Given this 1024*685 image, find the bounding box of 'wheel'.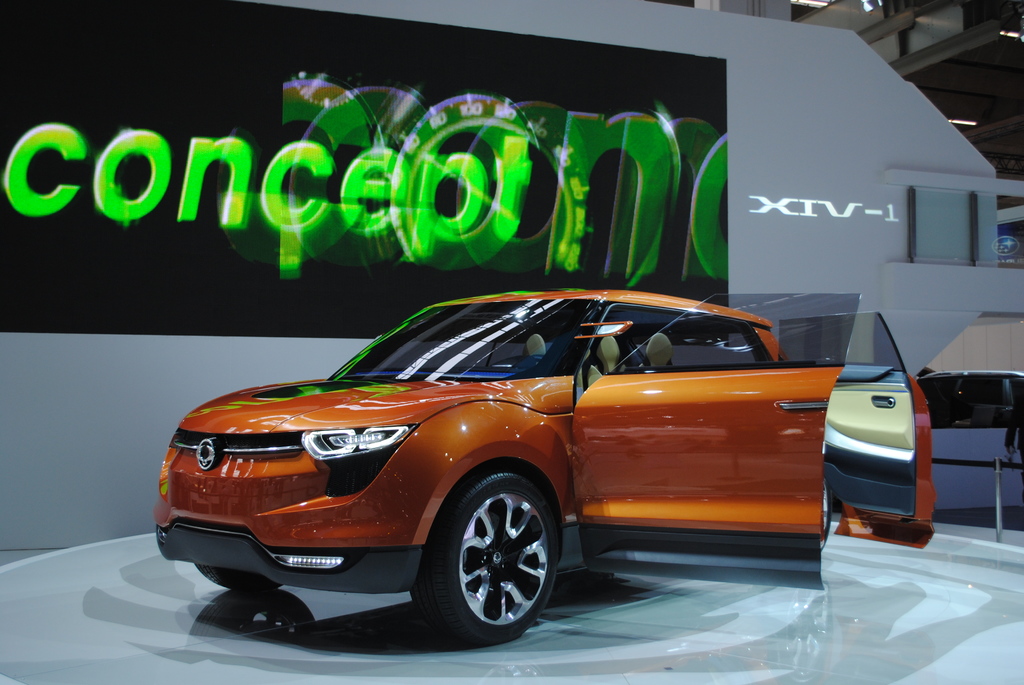
BBox(195, 573, 292, 590).
